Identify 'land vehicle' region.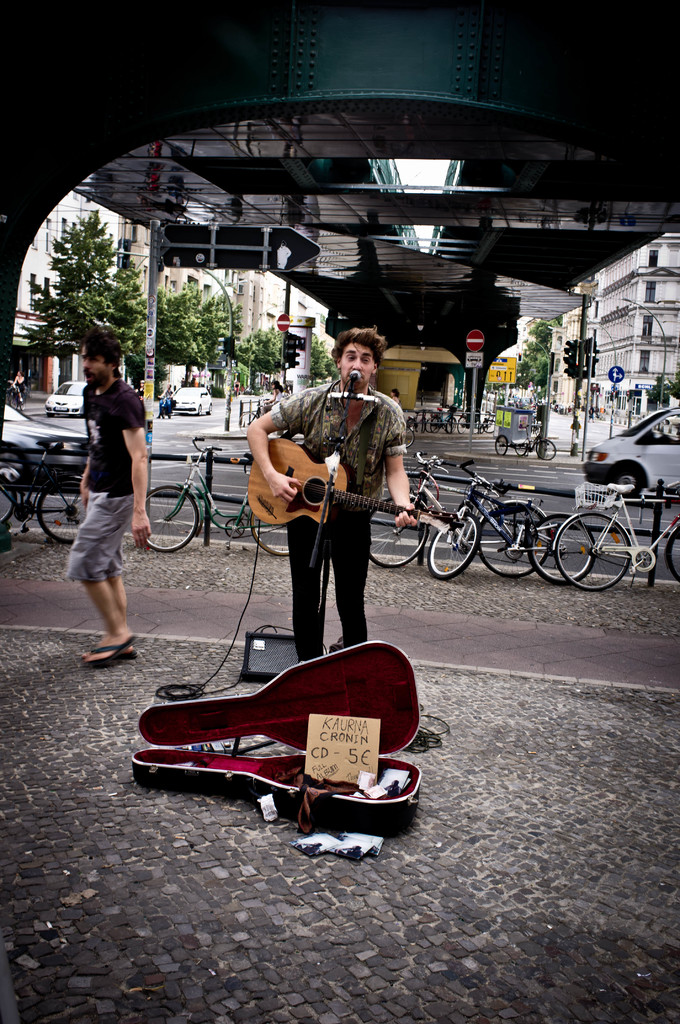
Region: crop(555, 483, 679, 589).
